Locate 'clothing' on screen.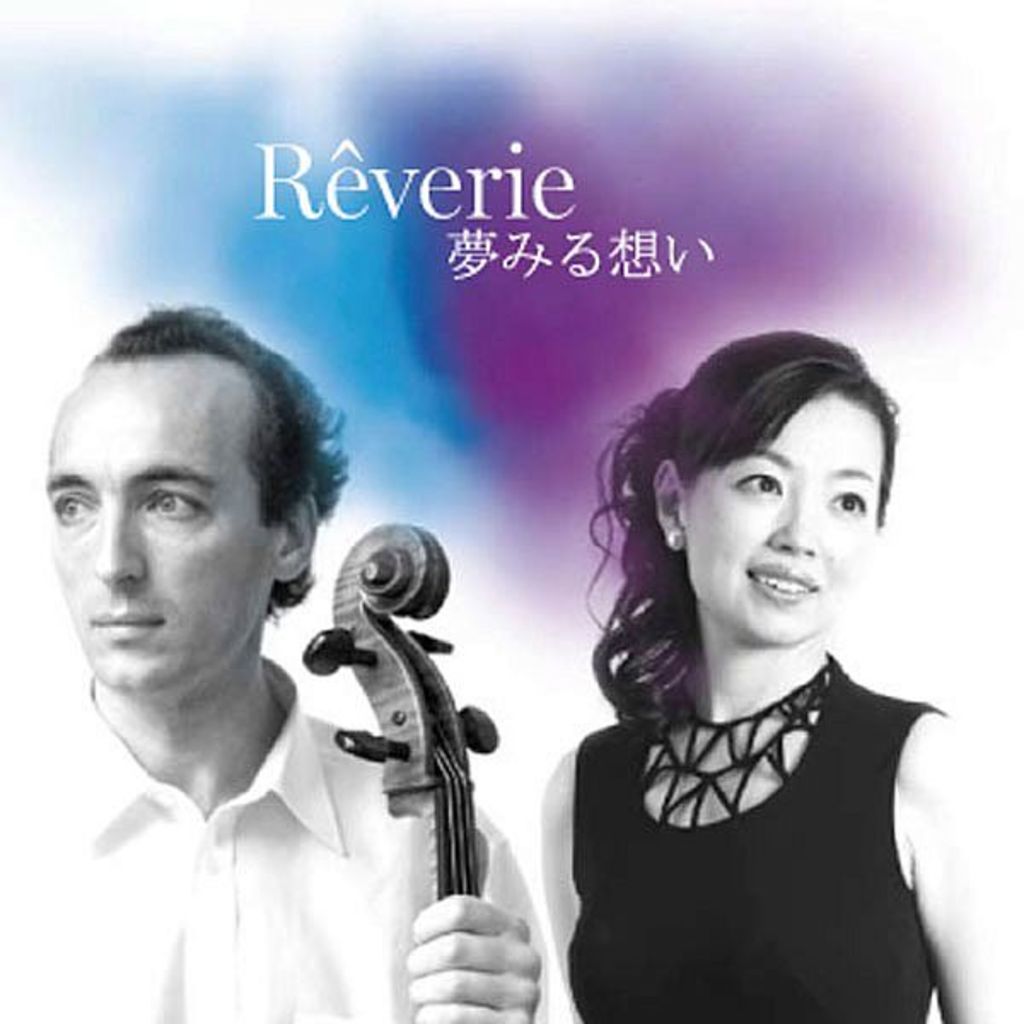
On screen at 32,551,459,1017.
